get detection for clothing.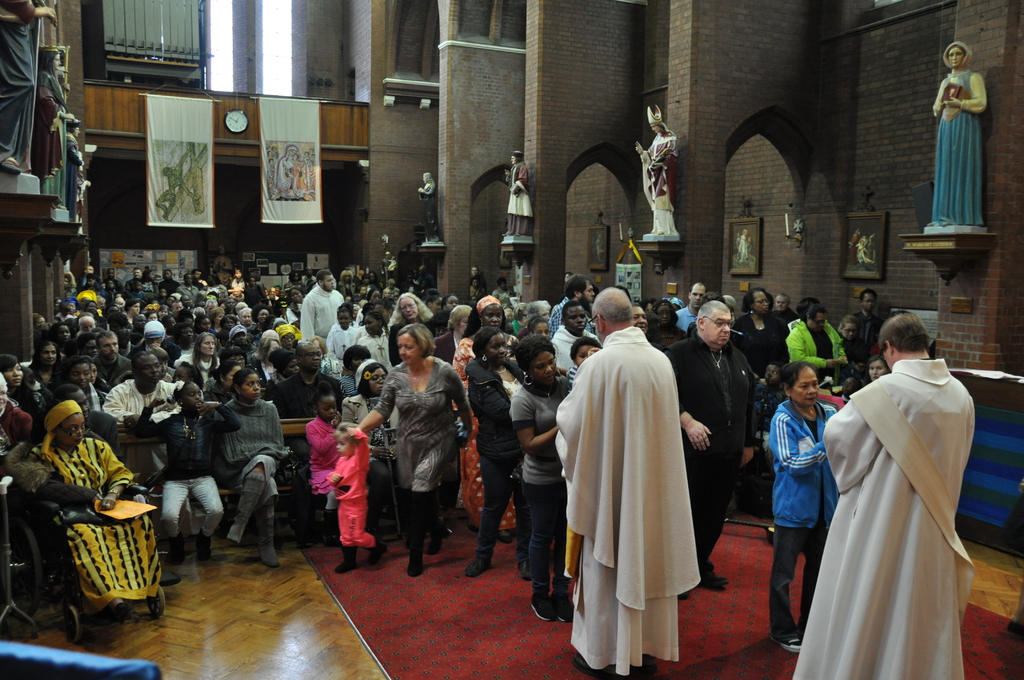
Detection: <bbox>312, 316, 357, 375</bbox>.
